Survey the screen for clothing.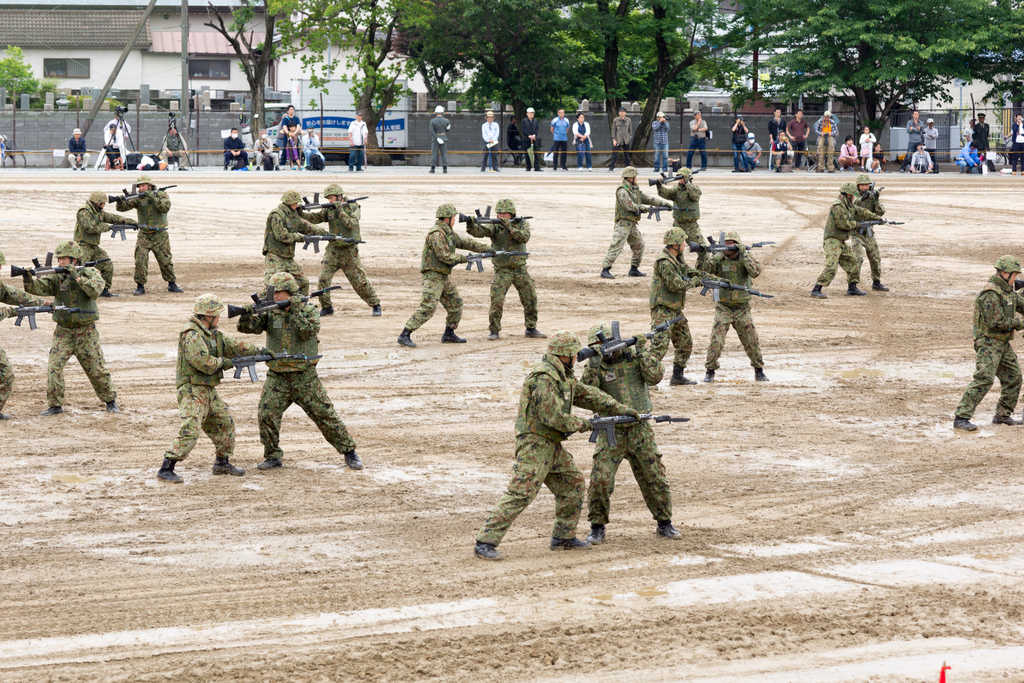
Survey found: 858/126/877/174.
